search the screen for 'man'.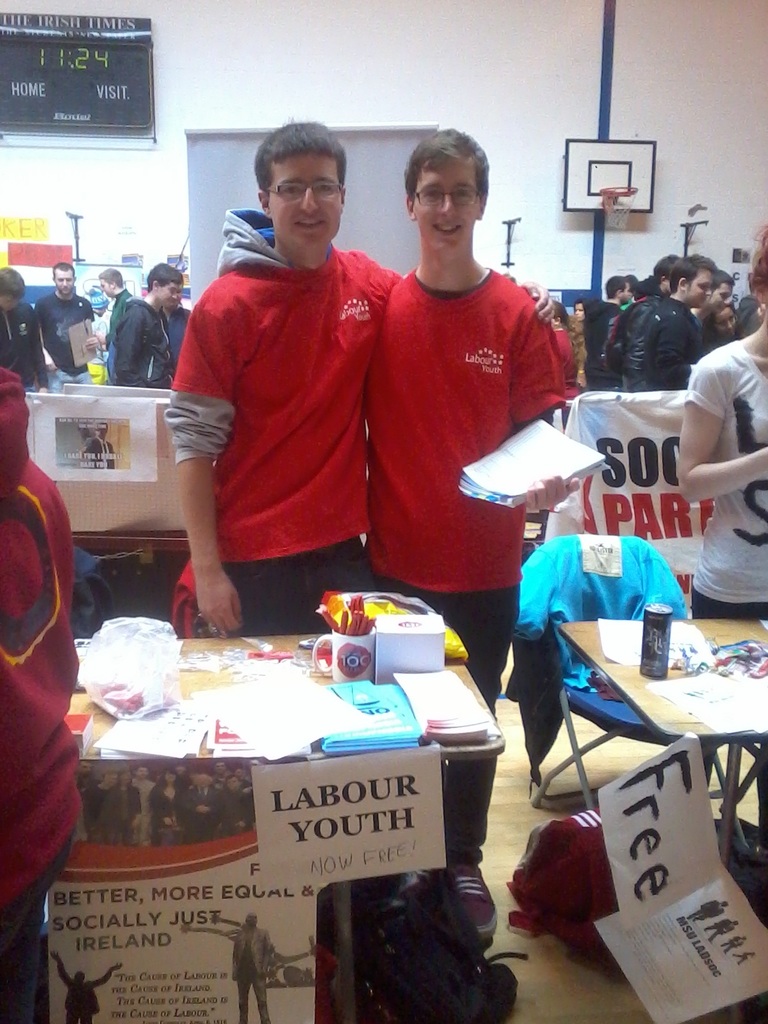
Found at left=161, top=283, right=191, bottom=376.
